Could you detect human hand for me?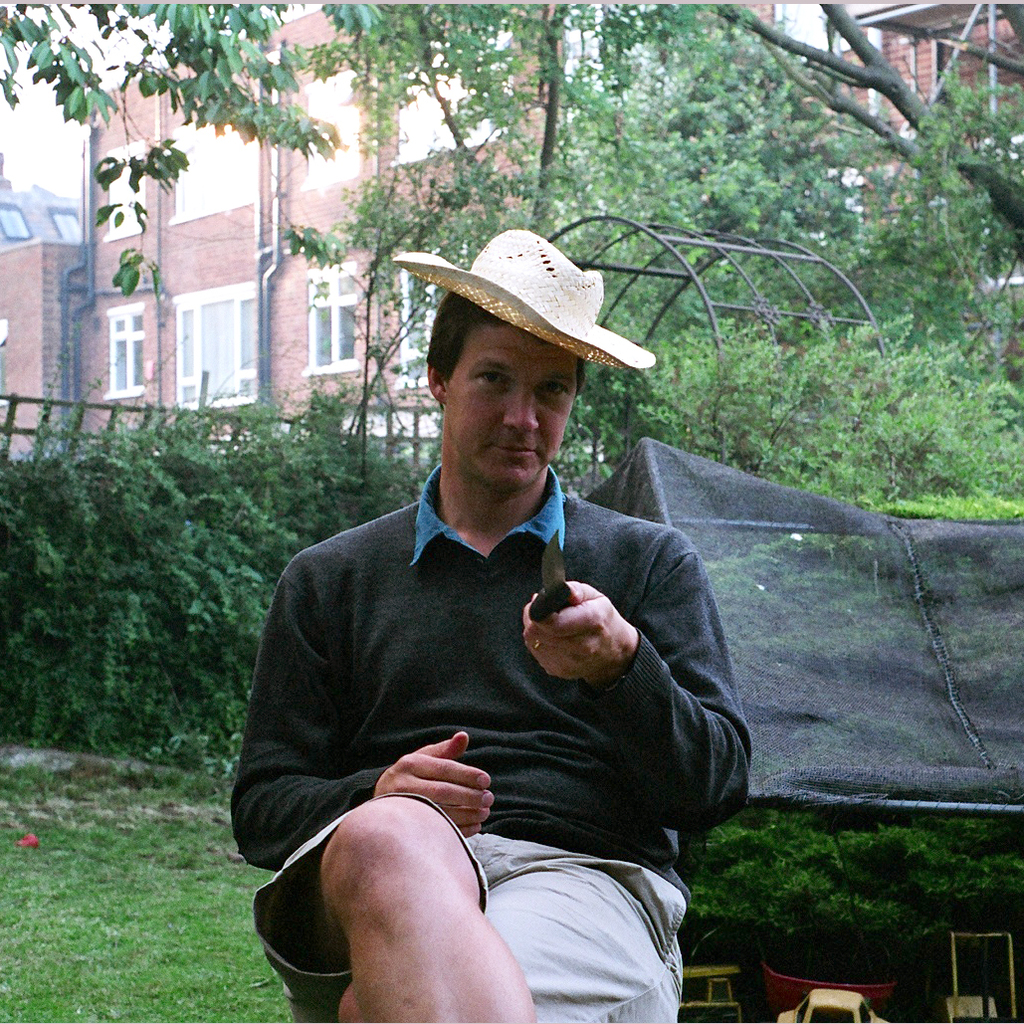
Detection result: 520:581:642:691.
